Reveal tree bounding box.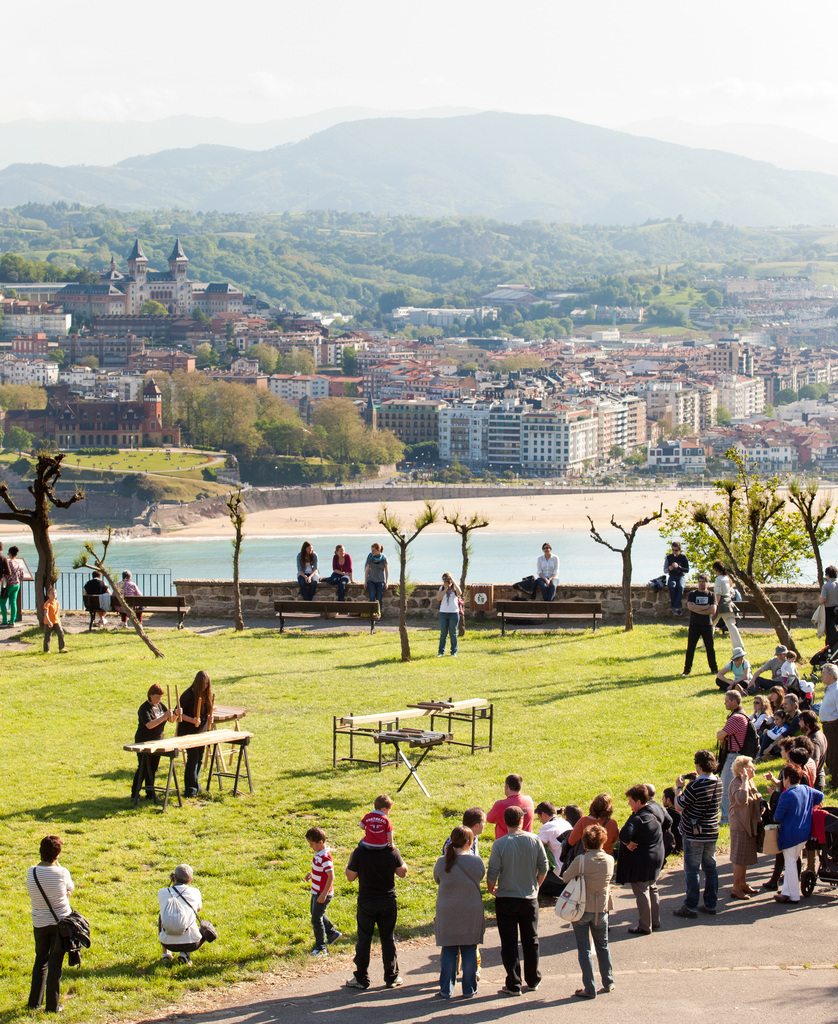
Revealed: <bbox>73, 524, 165, 657</bbox>.
